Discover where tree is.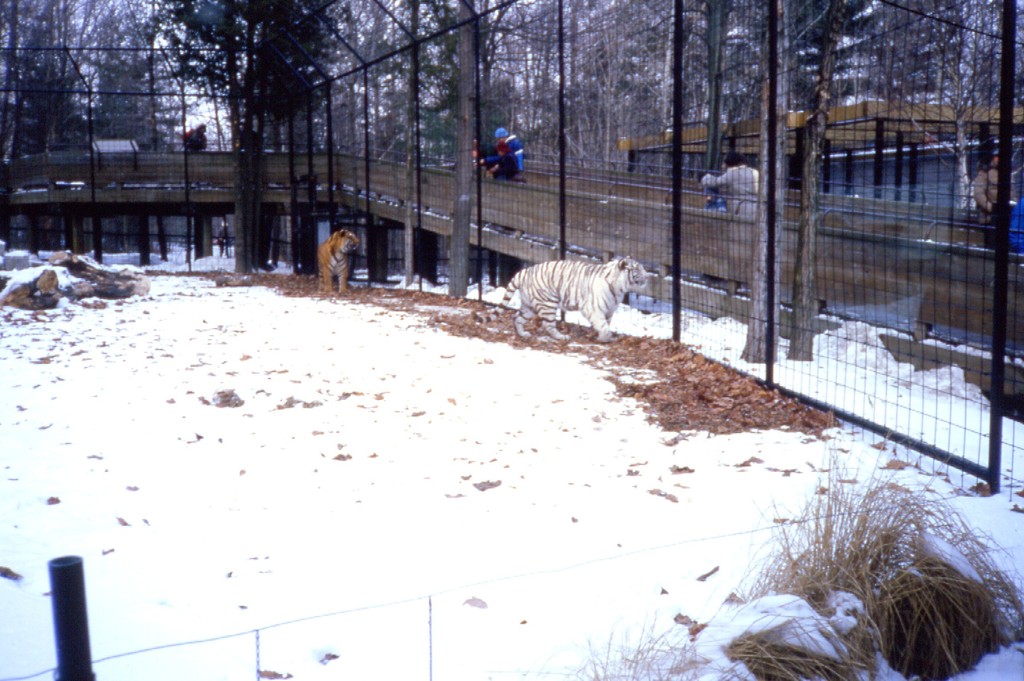
Discovered at {"left": 954, "top": 6, "right": 1018, "bottom": 172}.
